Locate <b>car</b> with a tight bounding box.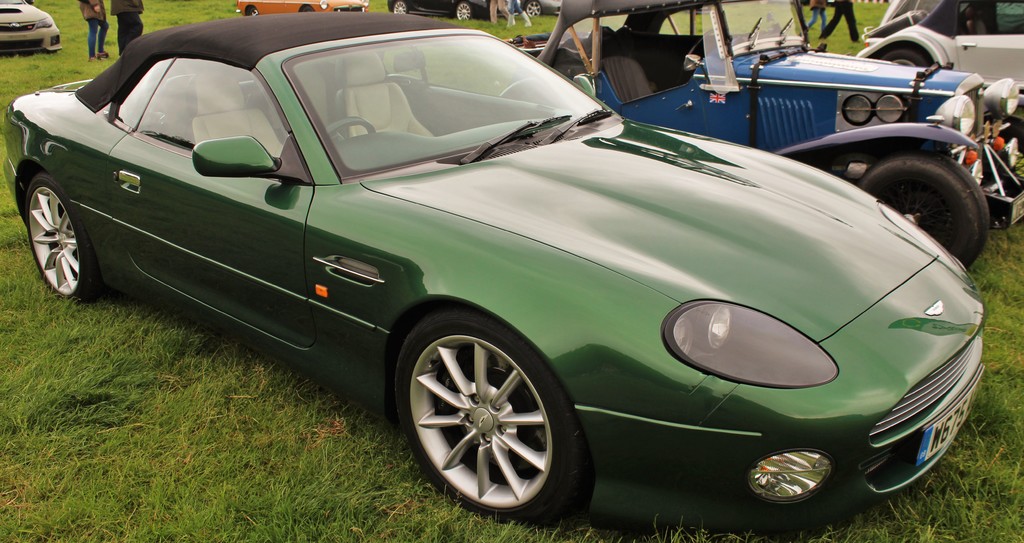
(left=233, top=0, right=371, bottom=13).
